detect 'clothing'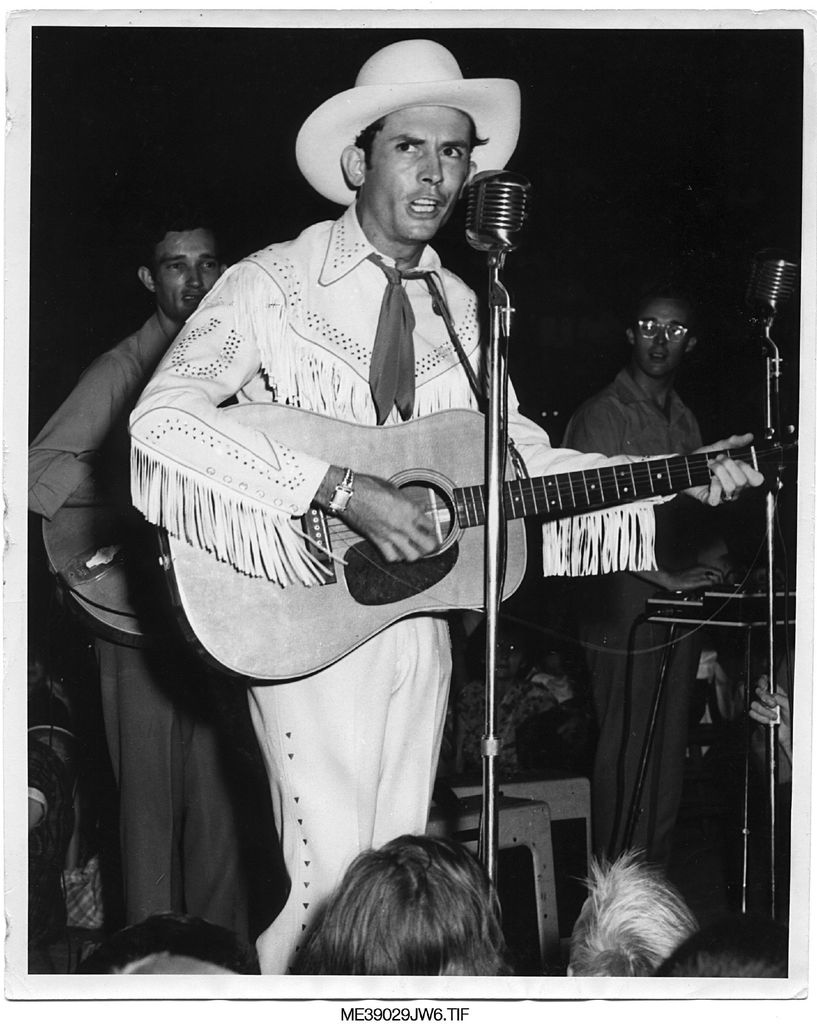
crop(572, 364, 727, 867)
